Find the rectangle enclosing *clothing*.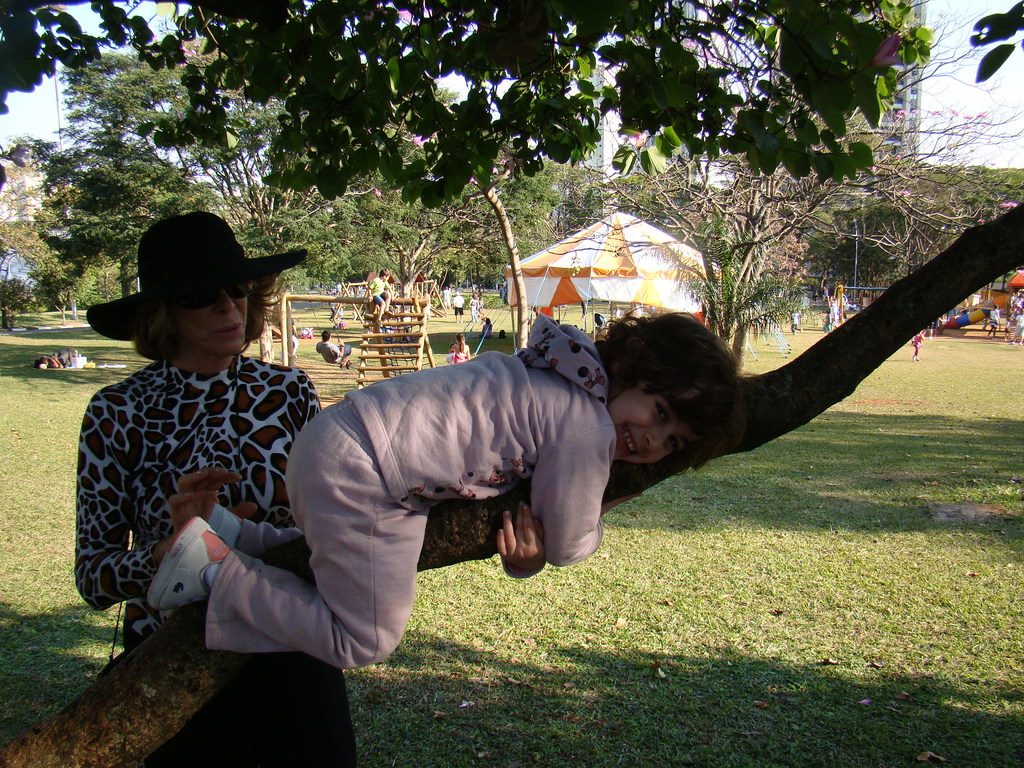
(left=454, top=342, right=465, bottom=362).
